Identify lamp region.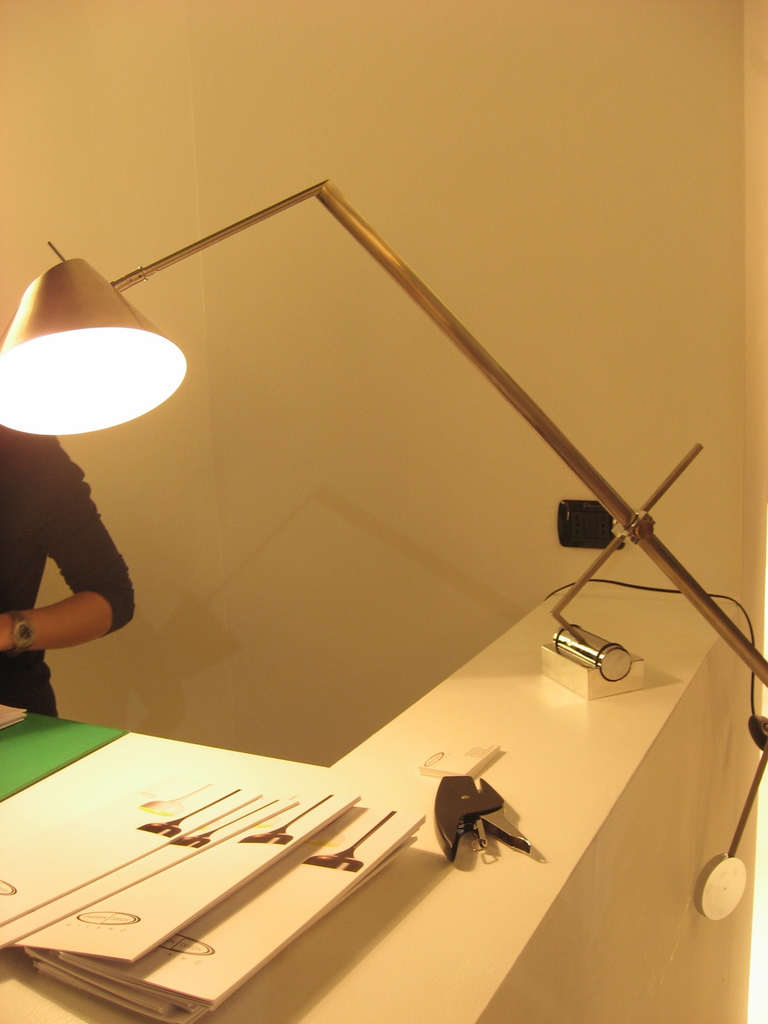
Region: <box>0,163,767,736</box>.
